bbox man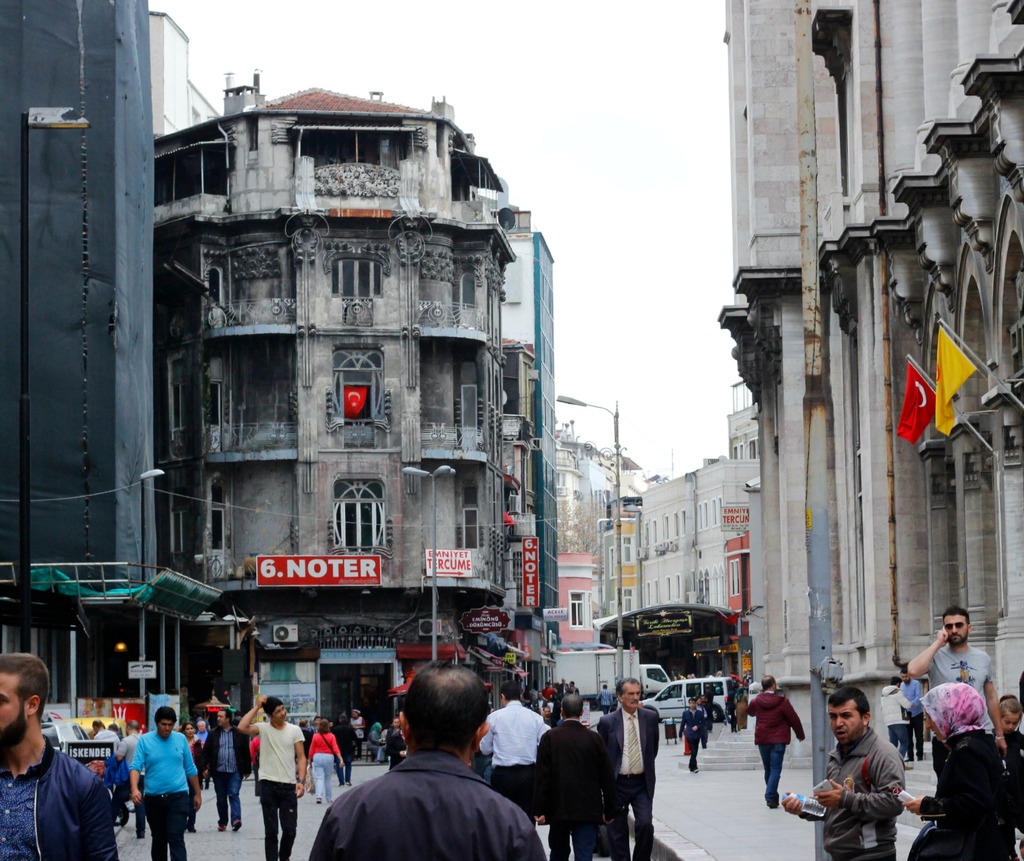
[x1=195, y1=715, x2=210, y2=743]
